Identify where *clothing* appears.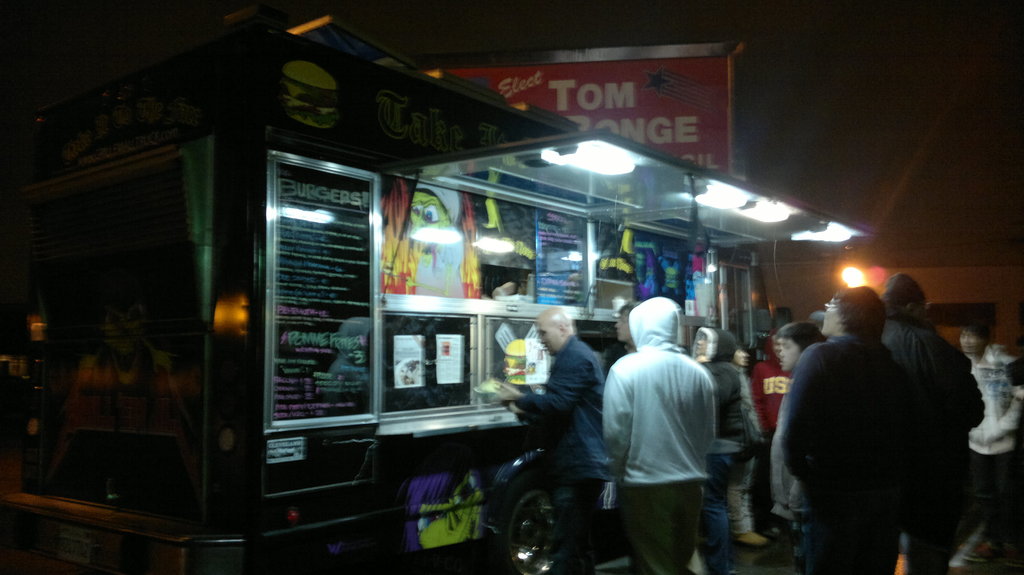
Appears at left=514, top=337, right=606, bottom=574.
